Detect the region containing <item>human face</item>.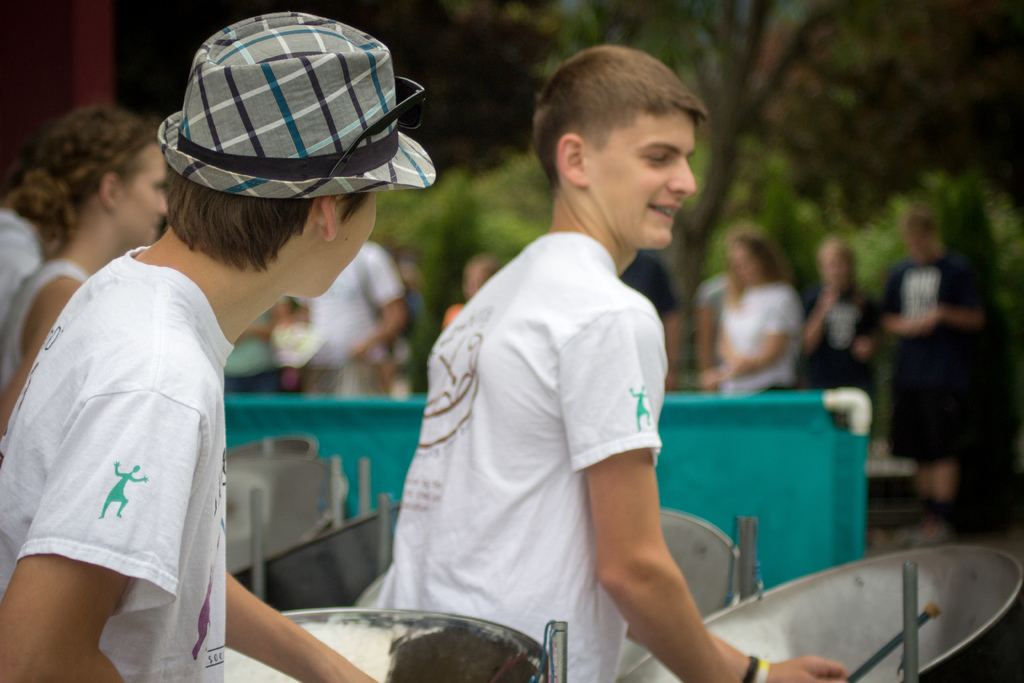
[x1=586, y1=108, x2=699, y2=250].
